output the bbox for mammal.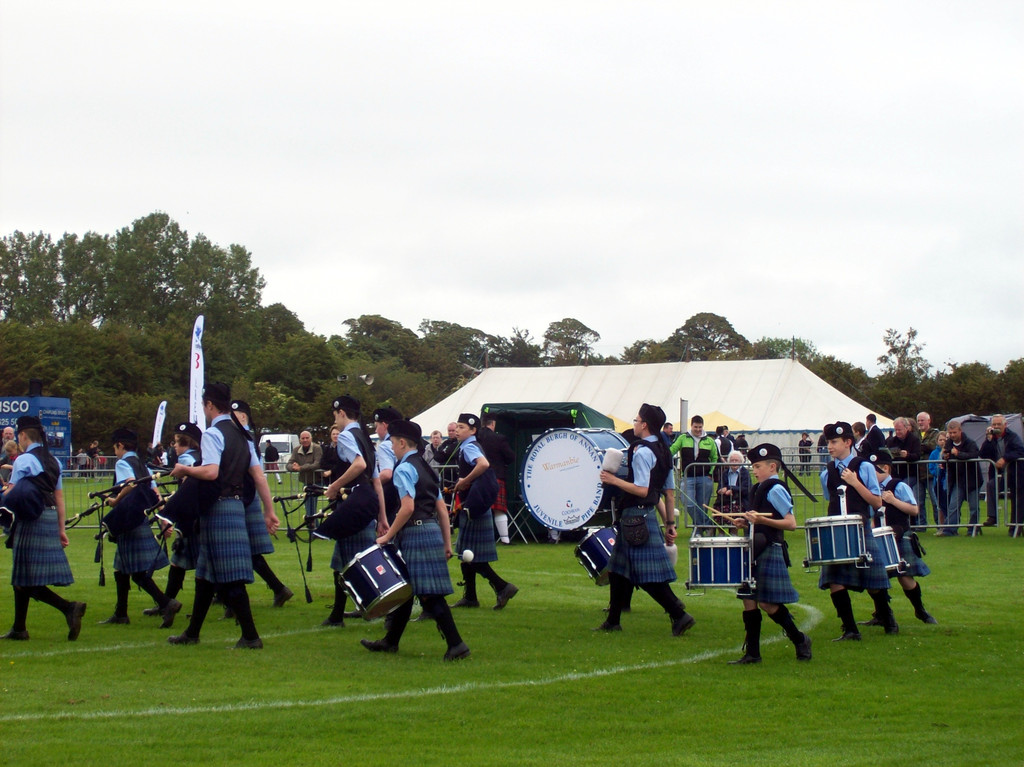
256,437,289,485.
